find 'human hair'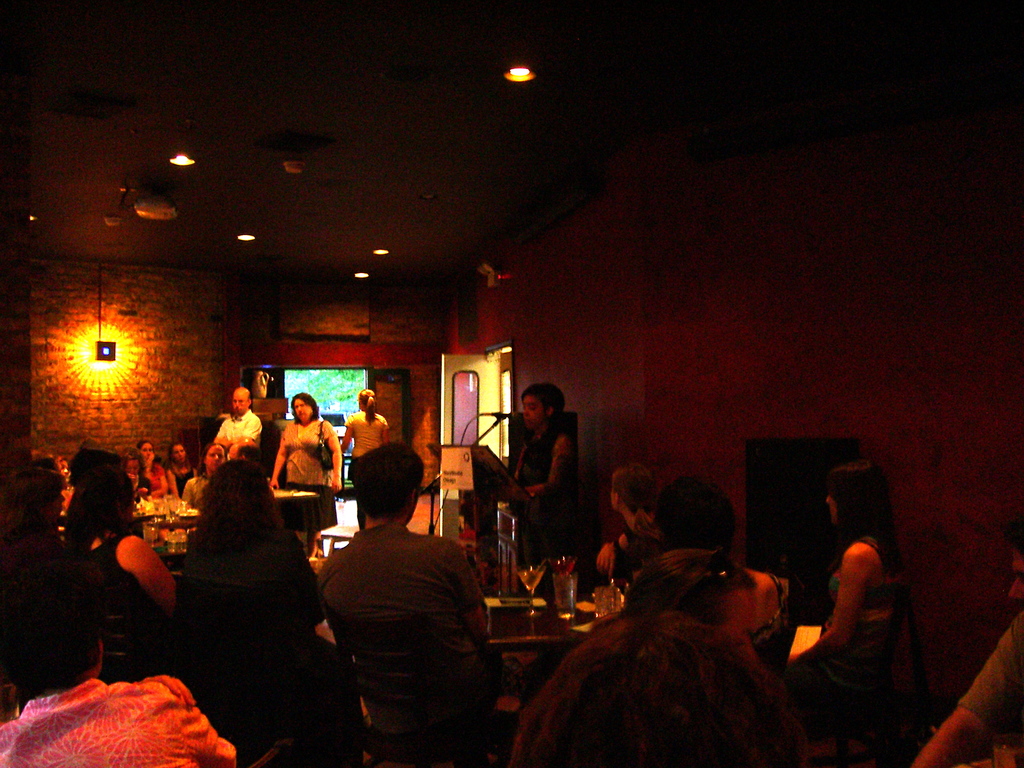
(67, 447, 123, 491)
